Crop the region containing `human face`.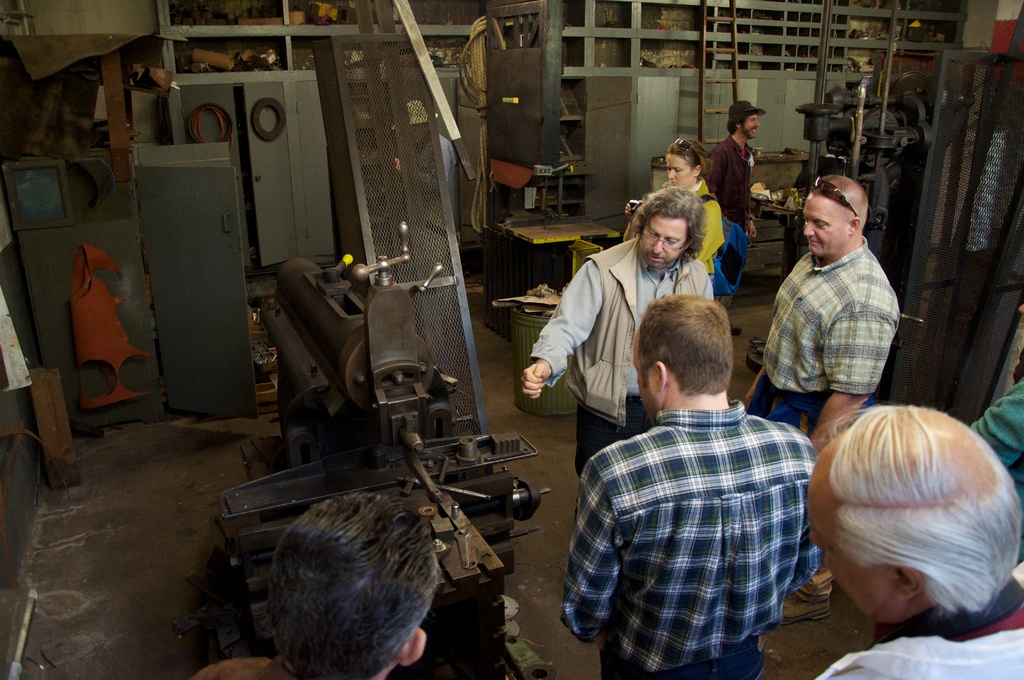
Crop region: <region>666, 149, 695, 187</region>.
